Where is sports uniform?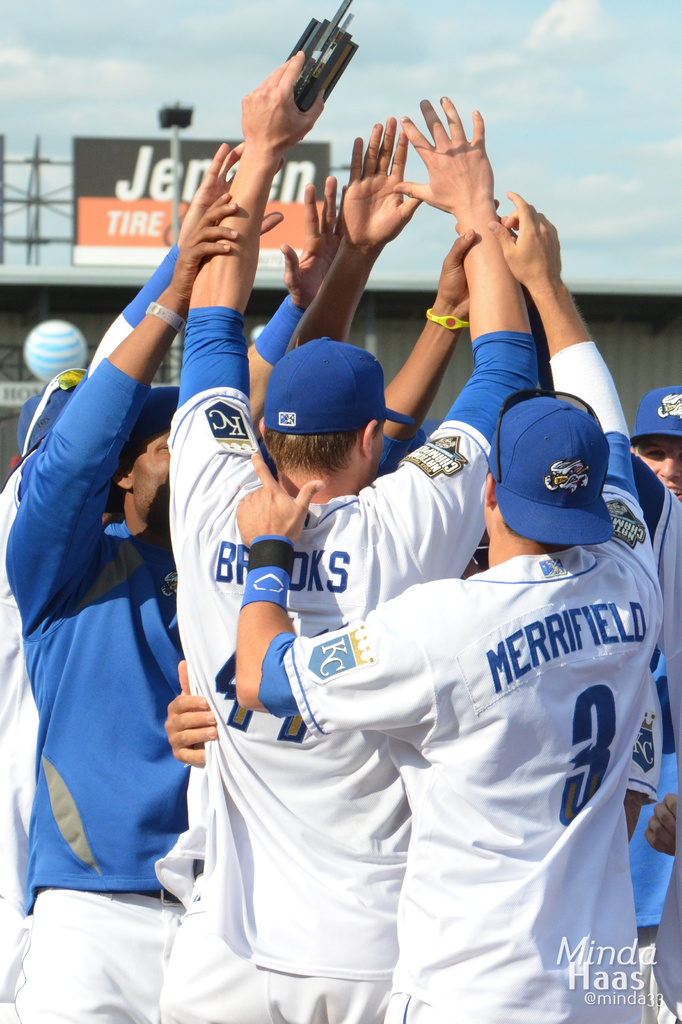
(left=251, top=330, right=667, bottom=1023).
